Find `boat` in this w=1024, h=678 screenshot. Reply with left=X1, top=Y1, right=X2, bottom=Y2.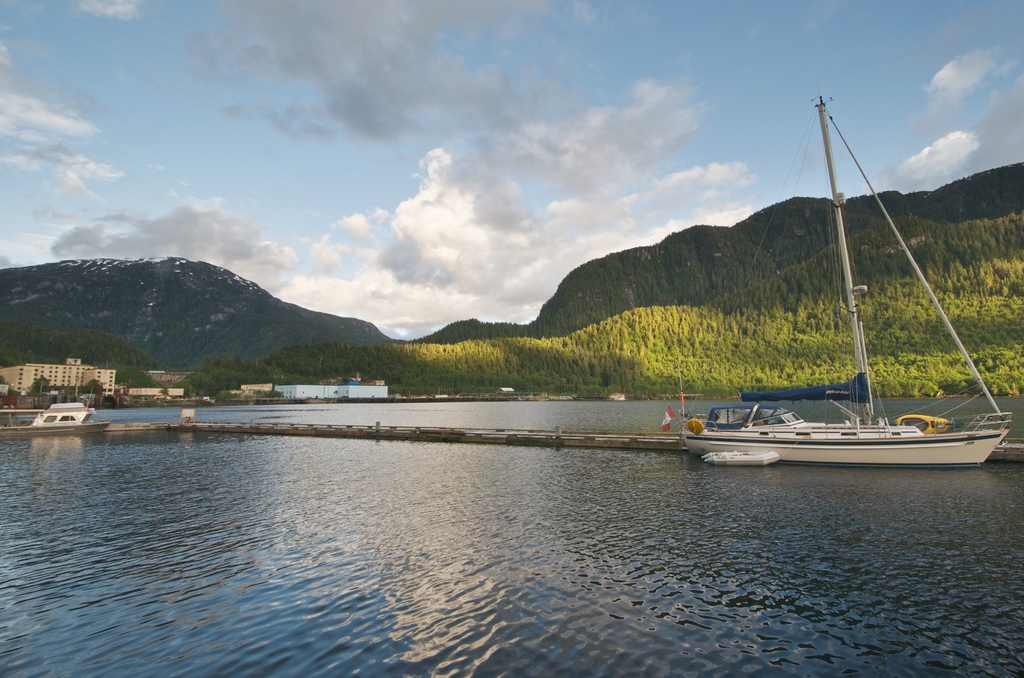
left=655, top=116, right=1003, bottom=486.
